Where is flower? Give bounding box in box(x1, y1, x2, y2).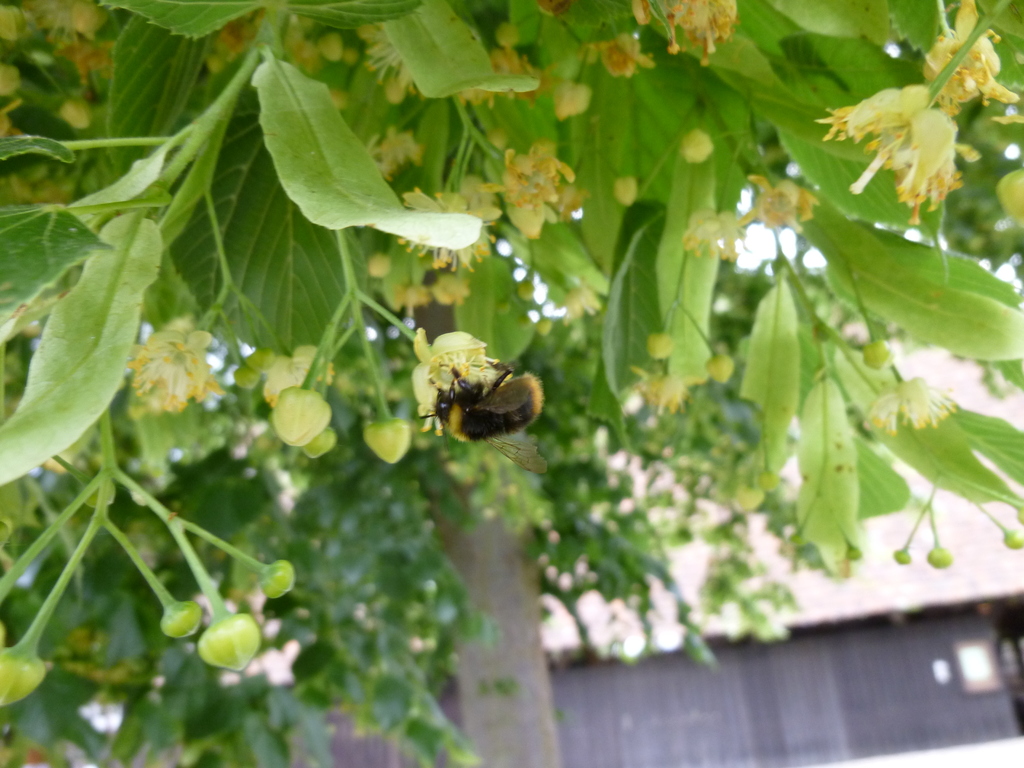
box(411, 333, 506, 428).
